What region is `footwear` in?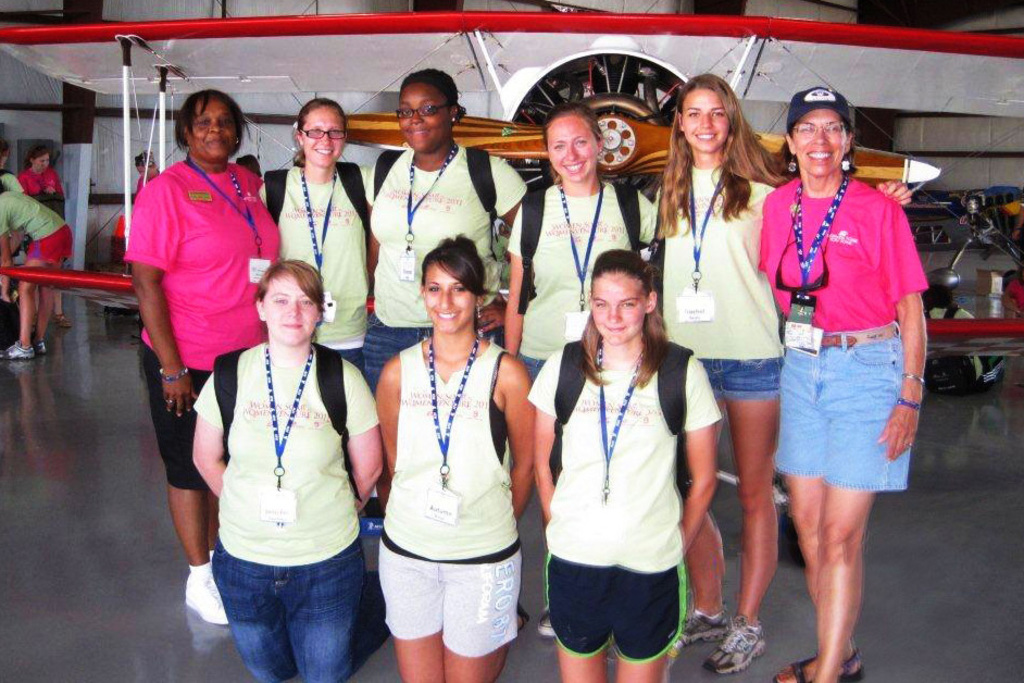
(700,610,765,673).
